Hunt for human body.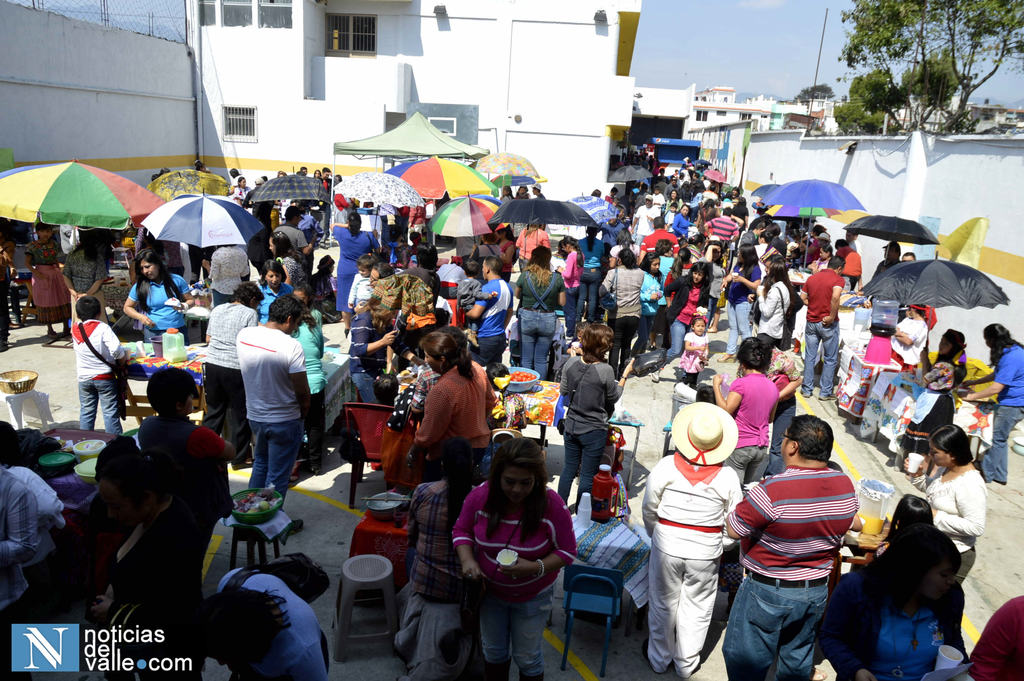
Hunted down at BBox(640, 249, 678, 356).
